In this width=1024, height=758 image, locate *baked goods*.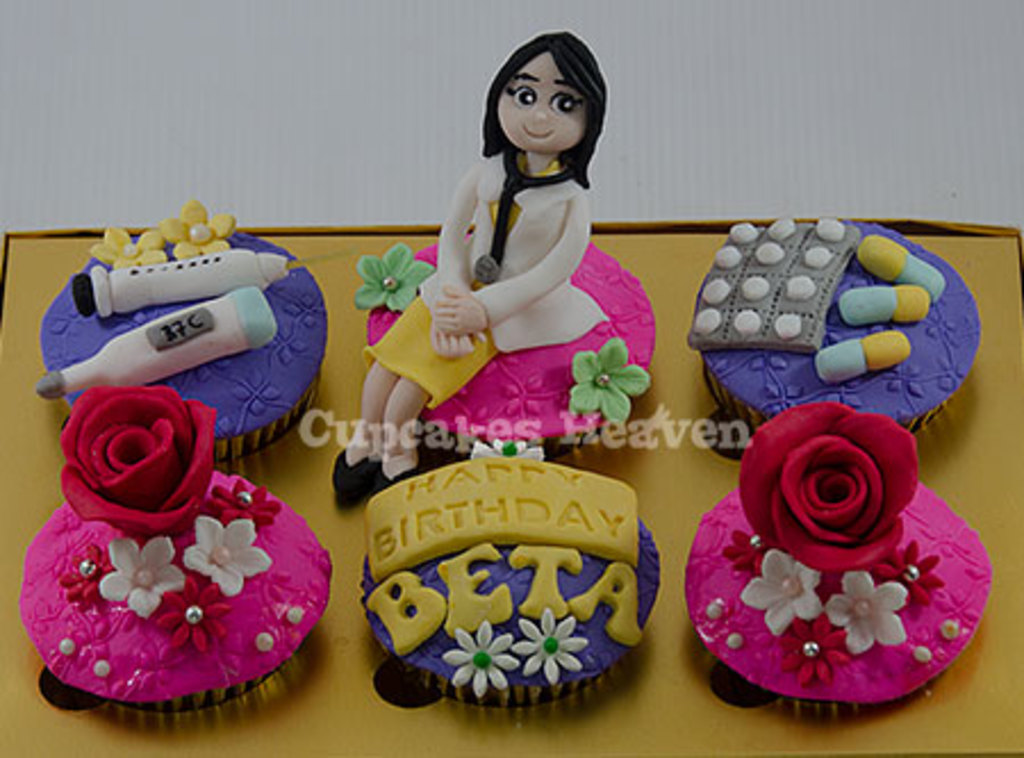
Bounding box: 18 380 337 717.
